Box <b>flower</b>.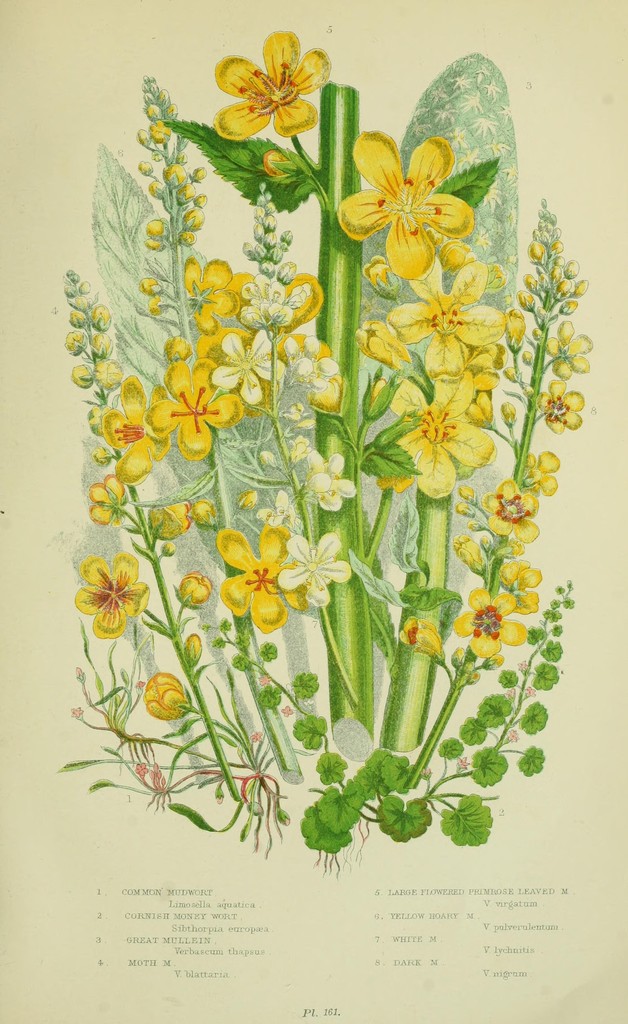
<region>139, 666, 195, 723</region>.
